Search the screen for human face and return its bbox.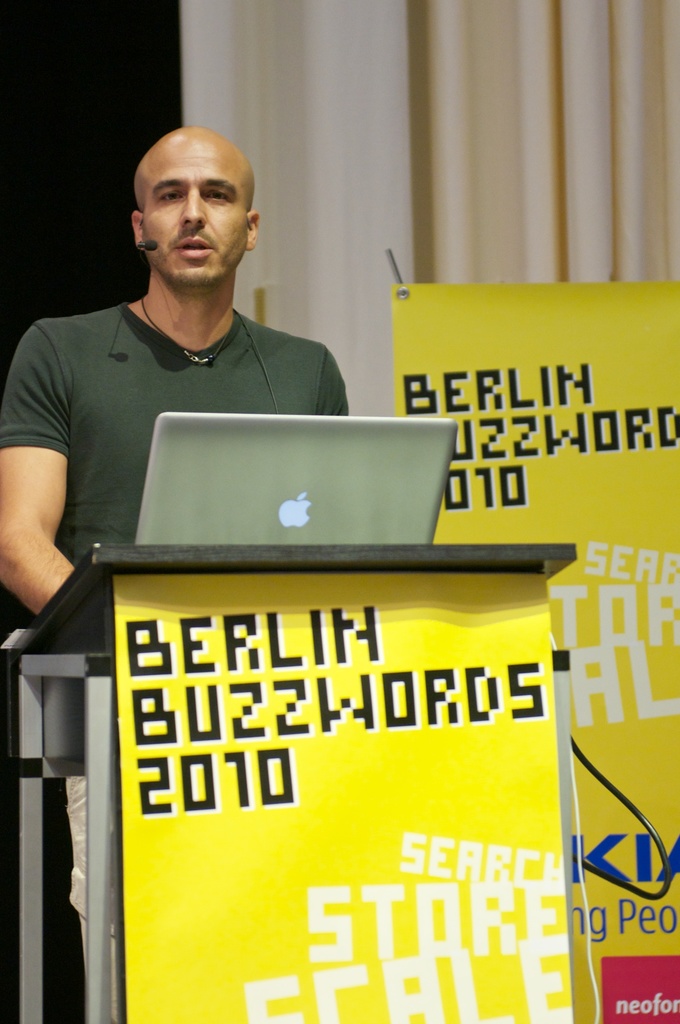
Found: bbox=(142, 132, 249, 286).
